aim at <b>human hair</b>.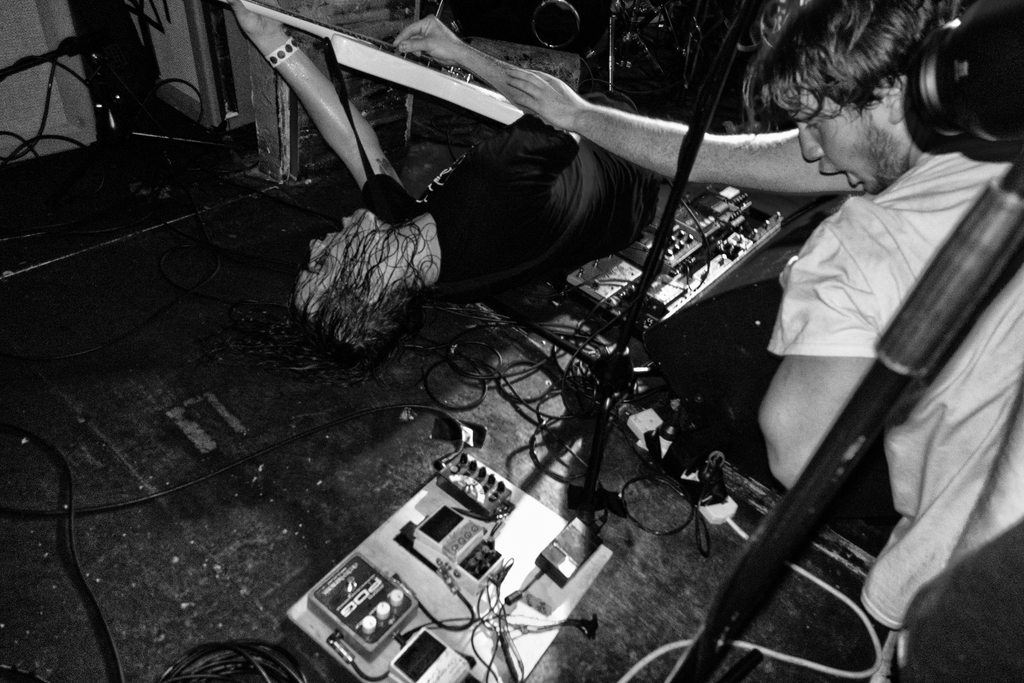
Aimed at {"x1": 288, "y1": 208, "x2": 451, "y2": 357}.
